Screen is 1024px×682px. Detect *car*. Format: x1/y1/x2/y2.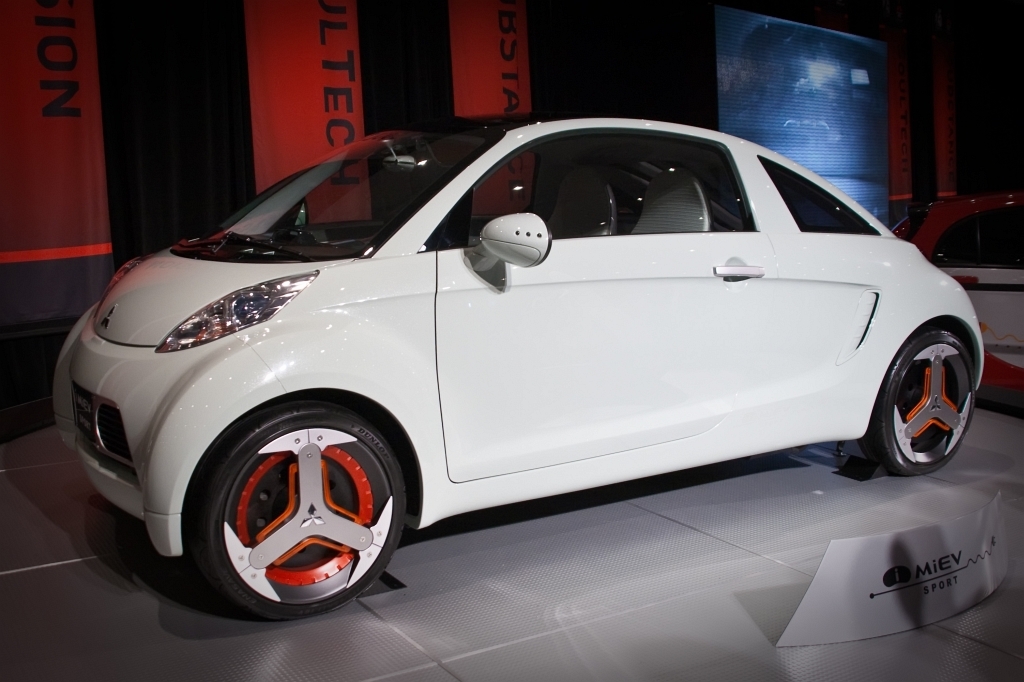
82/112/980/606.
